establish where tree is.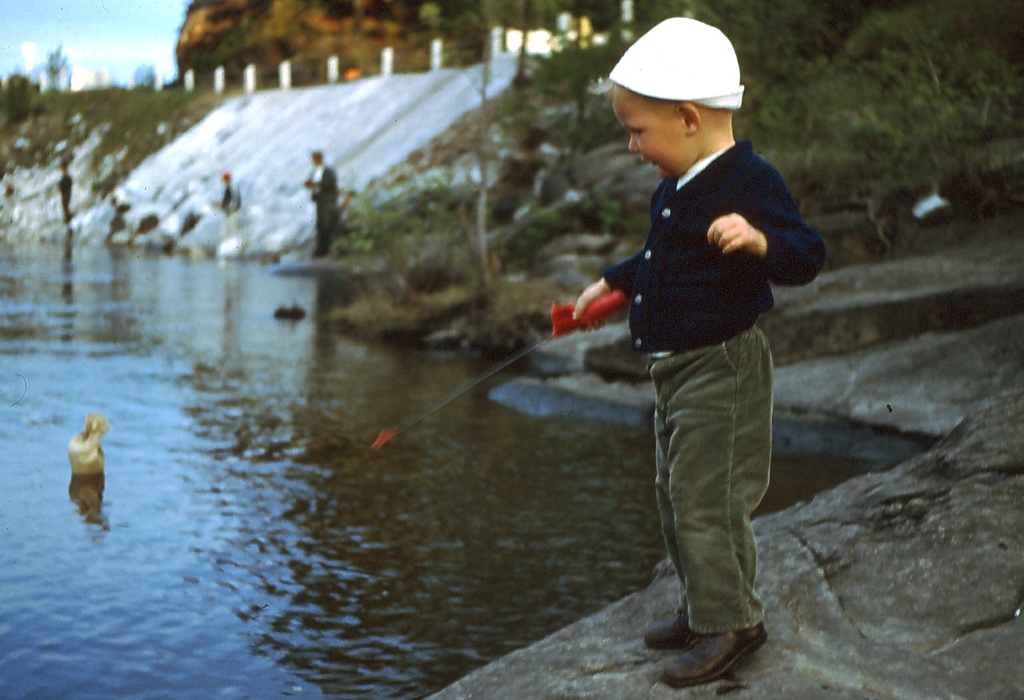
Established at pyautogui.locateOnScreen(0, 63, 51, 128).
